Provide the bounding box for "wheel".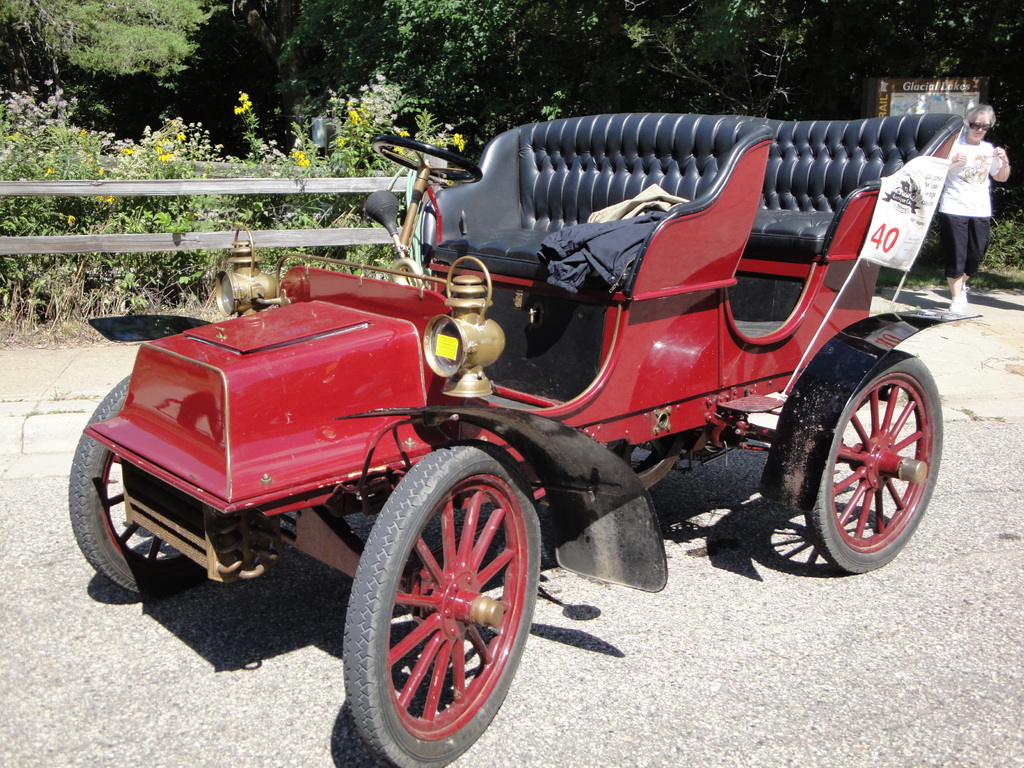
[x1=806, y1=349, x2=943, y2=572].
